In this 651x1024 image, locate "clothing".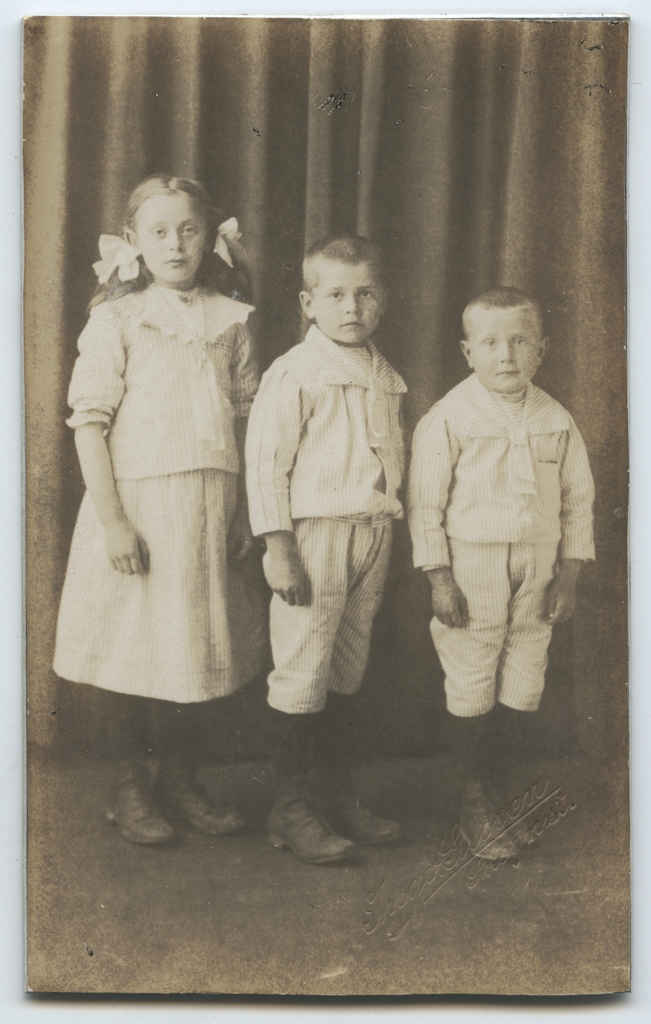
Bounding box: <region>65, 281, 259, 488</region>.
